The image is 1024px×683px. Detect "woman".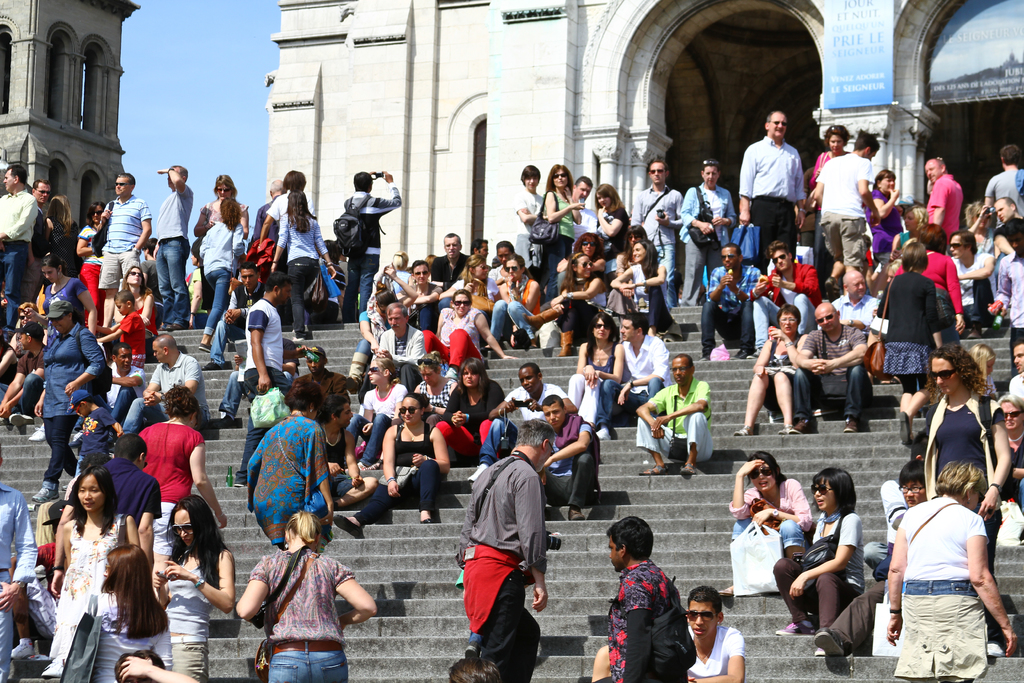
Detection: bbox=[266, 185, 333, 338].
